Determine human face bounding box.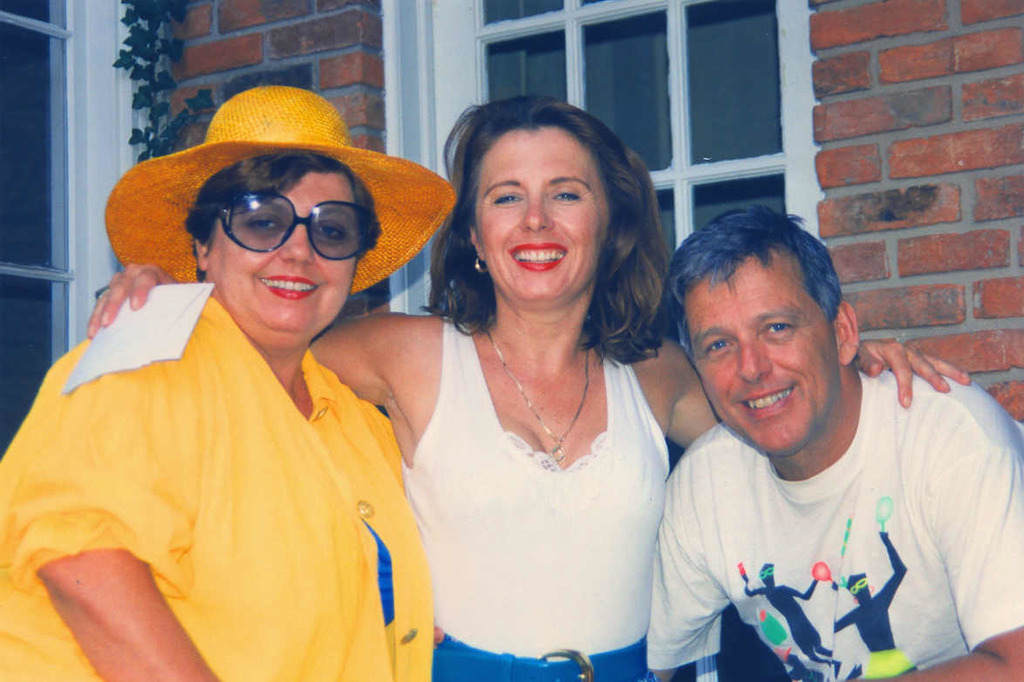
Determined: pyautogui.locateOnScreen(689, 268, 841, 454).
